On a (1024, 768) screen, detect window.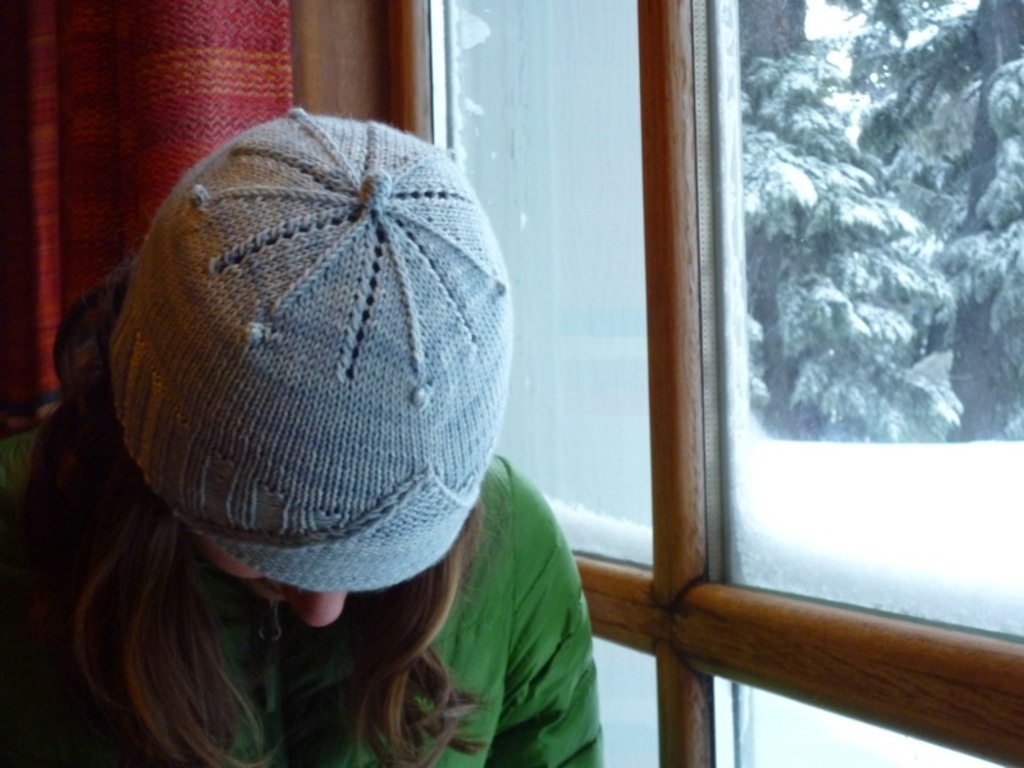
bbox=(420, 0, 1023, 767).
